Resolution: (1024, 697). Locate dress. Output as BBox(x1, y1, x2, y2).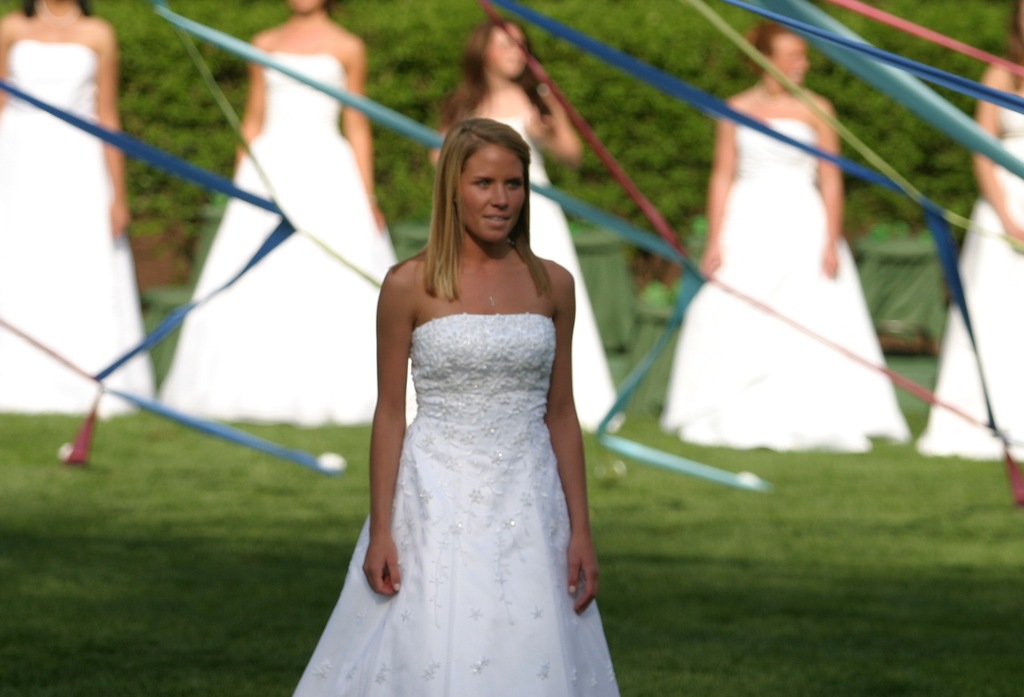
BBox(915, 104, 1023, 460).
